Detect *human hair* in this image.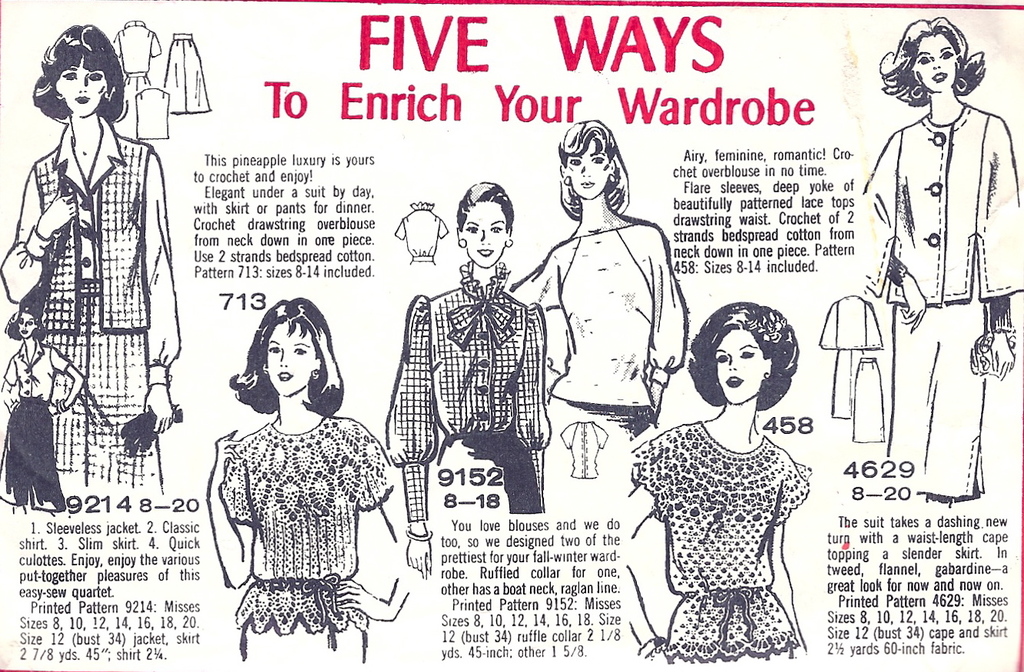
Detection: 224/290/346/420.
